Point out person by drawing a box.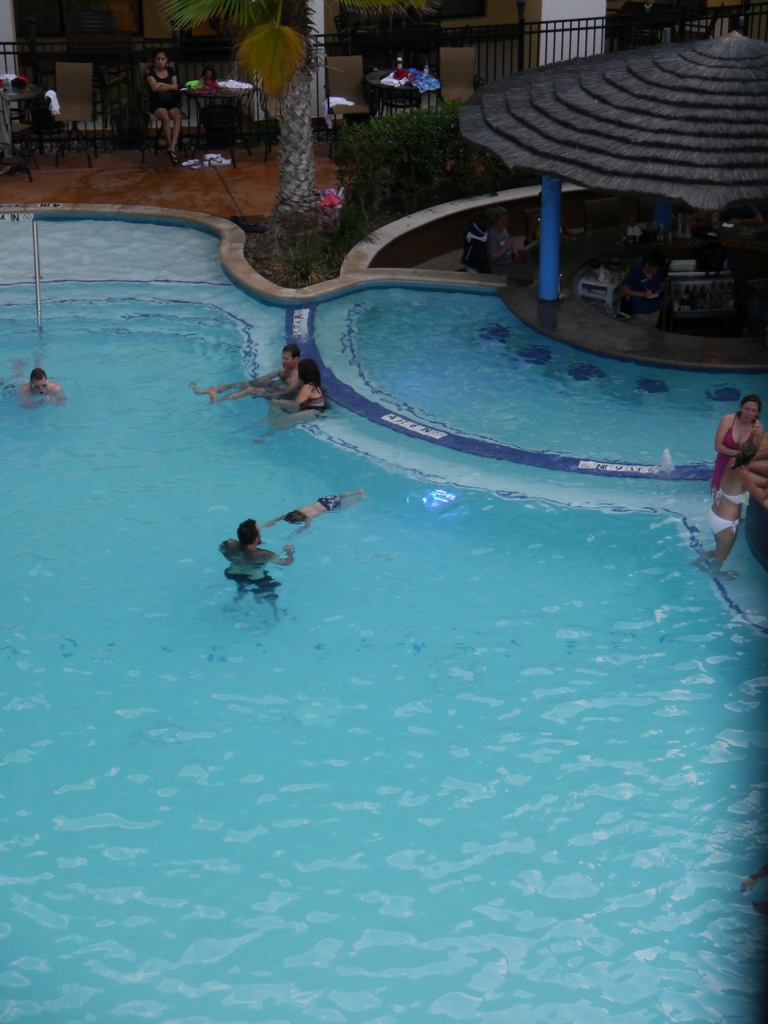
select_region(622, 253, 671, 326).
